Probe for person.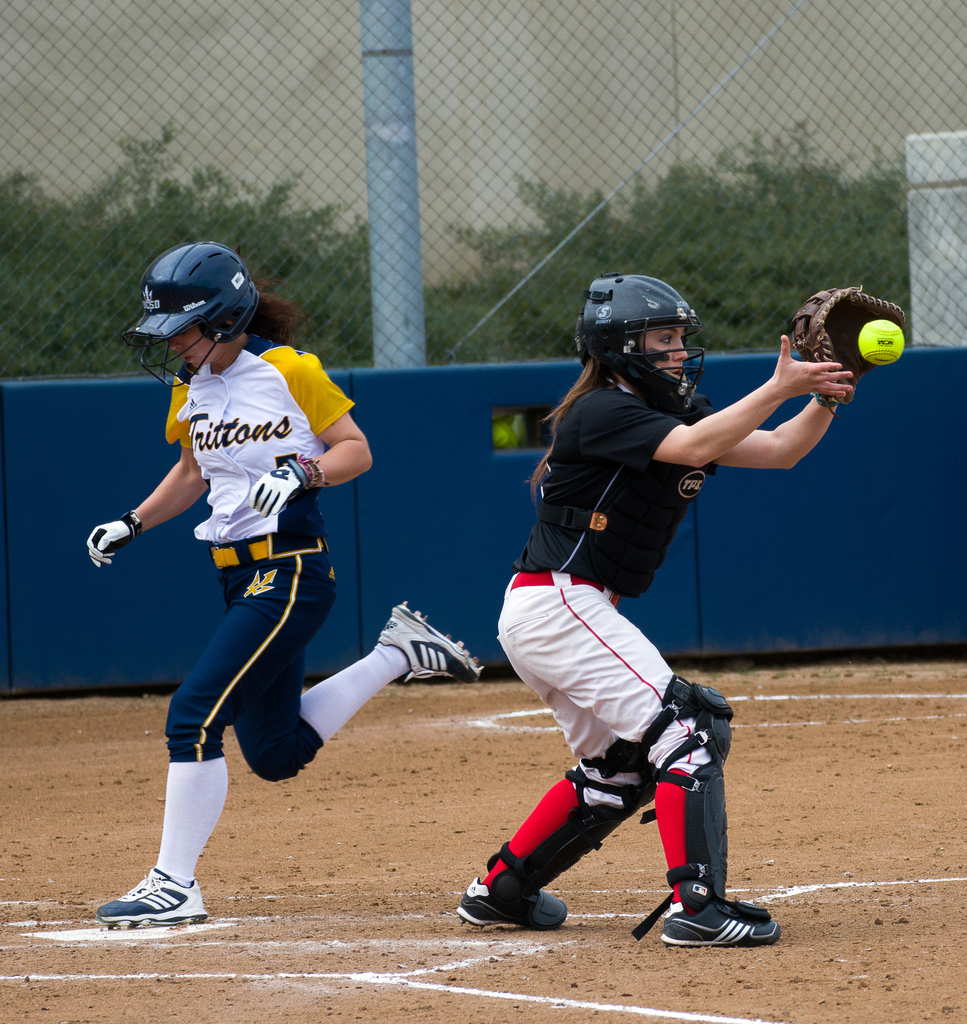
Probe result: <box>67,232,482,929</box>.
